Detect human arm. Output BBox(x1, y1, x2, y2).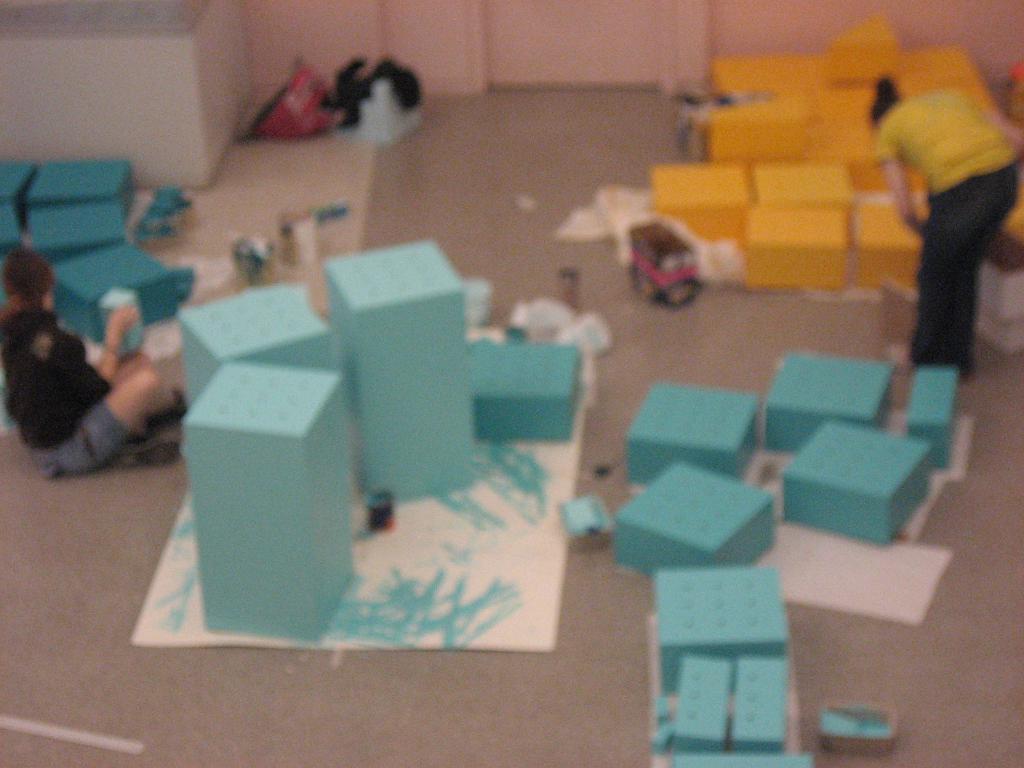
BBox(35, 310, 138, 410).
